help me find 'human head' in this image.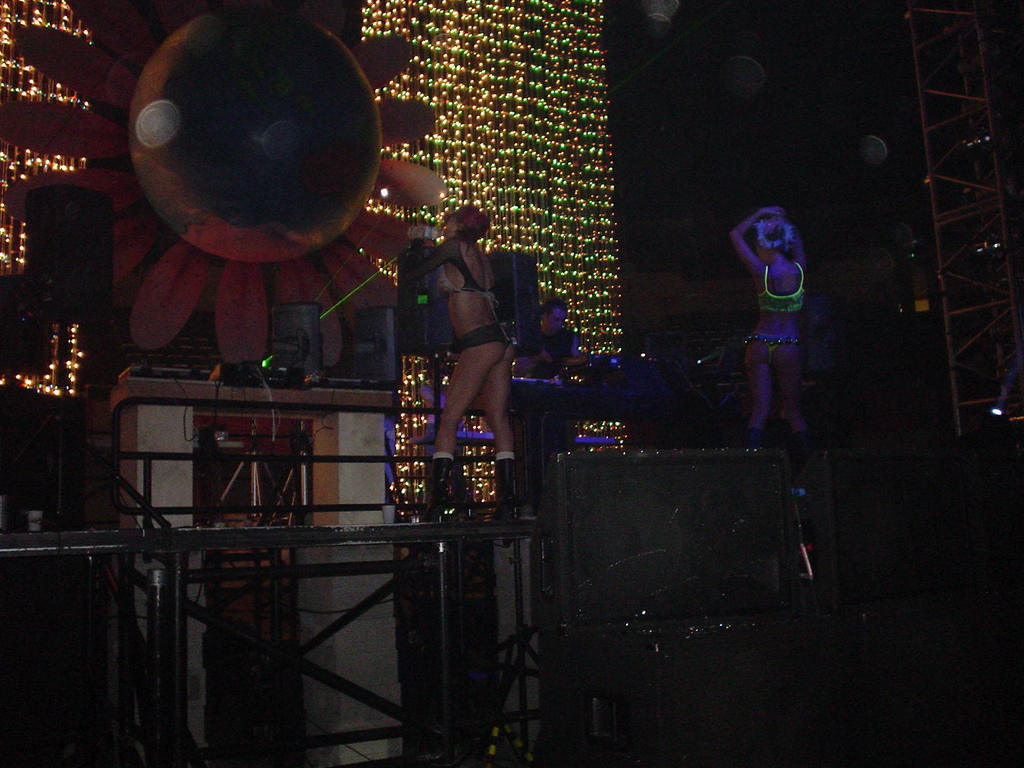
Found it: bbox(540, 299, 570, 337).
